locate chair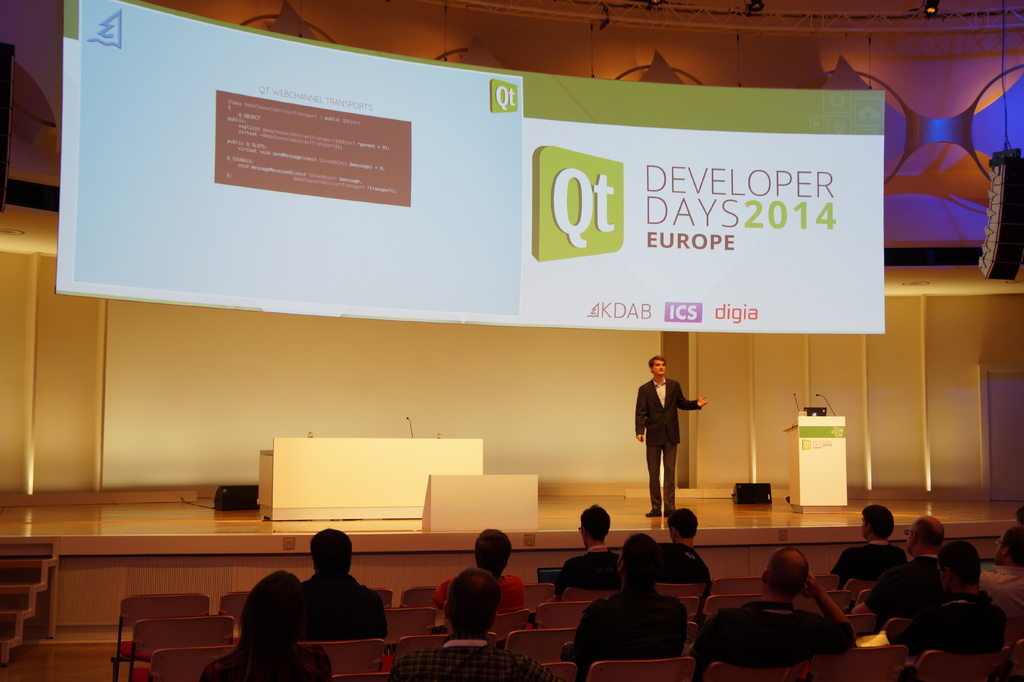
559/590/618/606
